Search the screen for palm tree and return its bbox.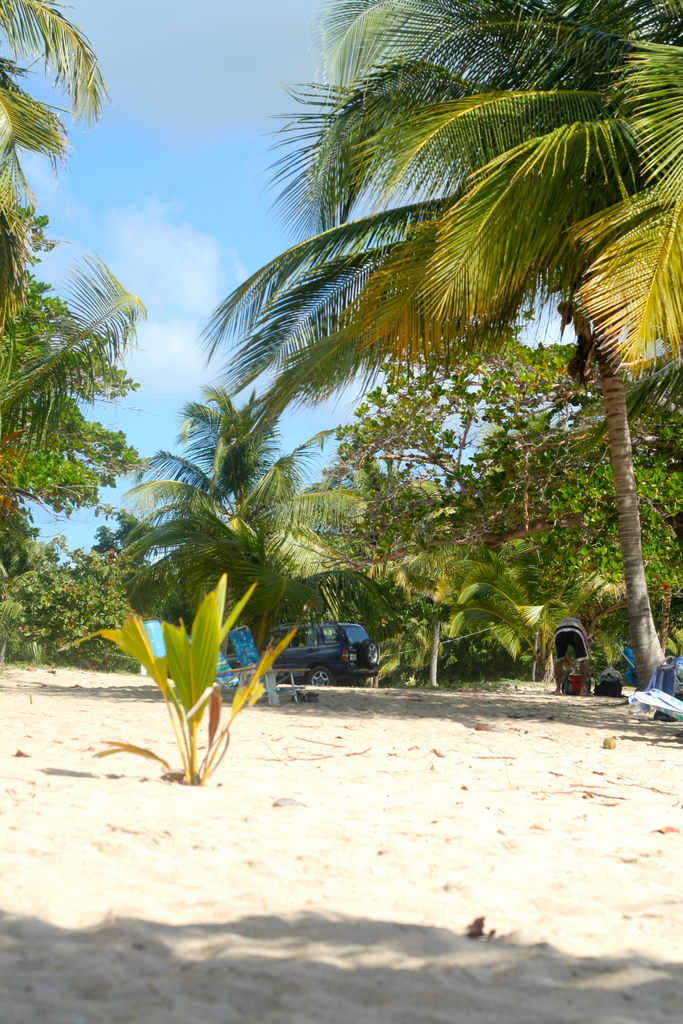
Found: x1=466, y1=325, x2=600, y2=682.
